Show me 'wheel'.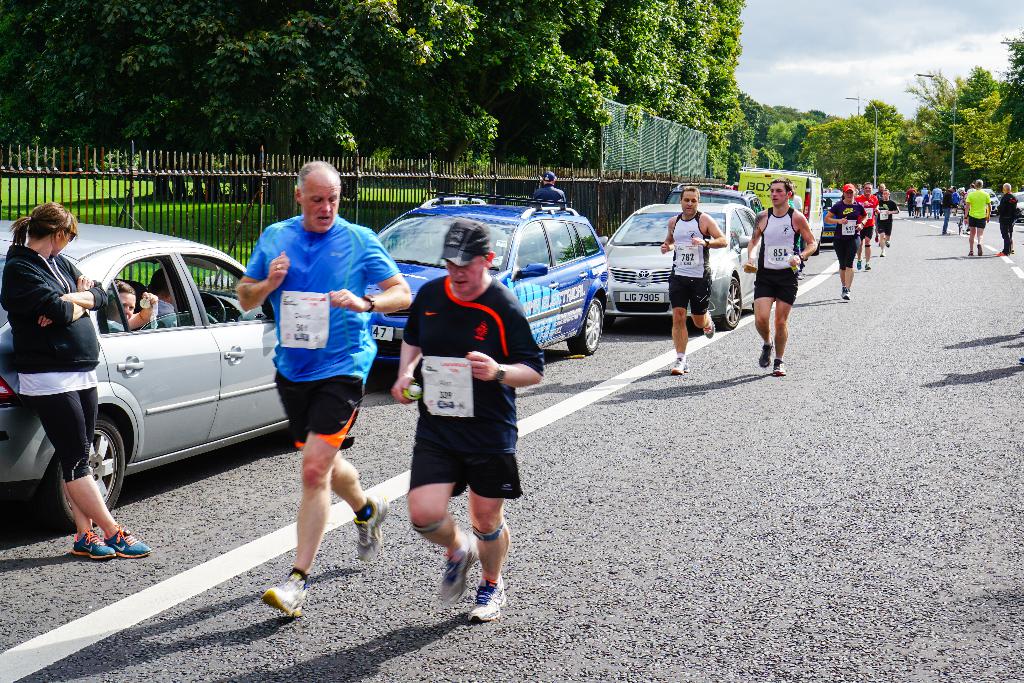
'wheel' is here: [x1=719, y1=278, x2=742, y2=328].
